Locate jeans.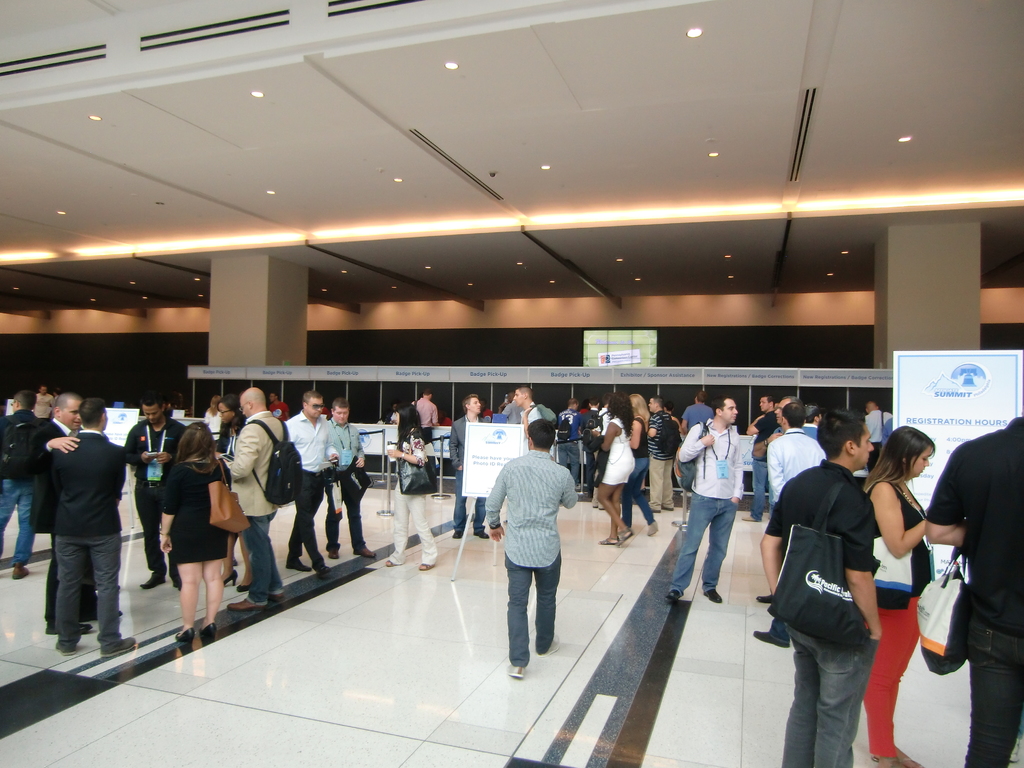
Bounding box: locate(451, 468, 488, 533).
